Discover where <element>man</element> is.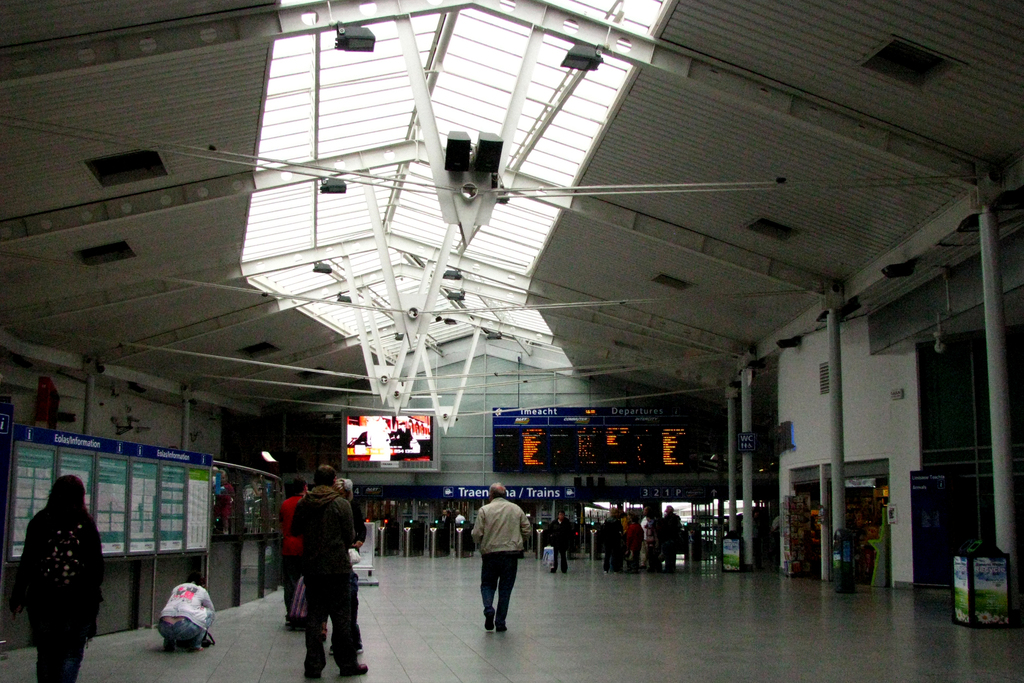
Discovered at x1=291, y1=463, x2=371, y2=677.
